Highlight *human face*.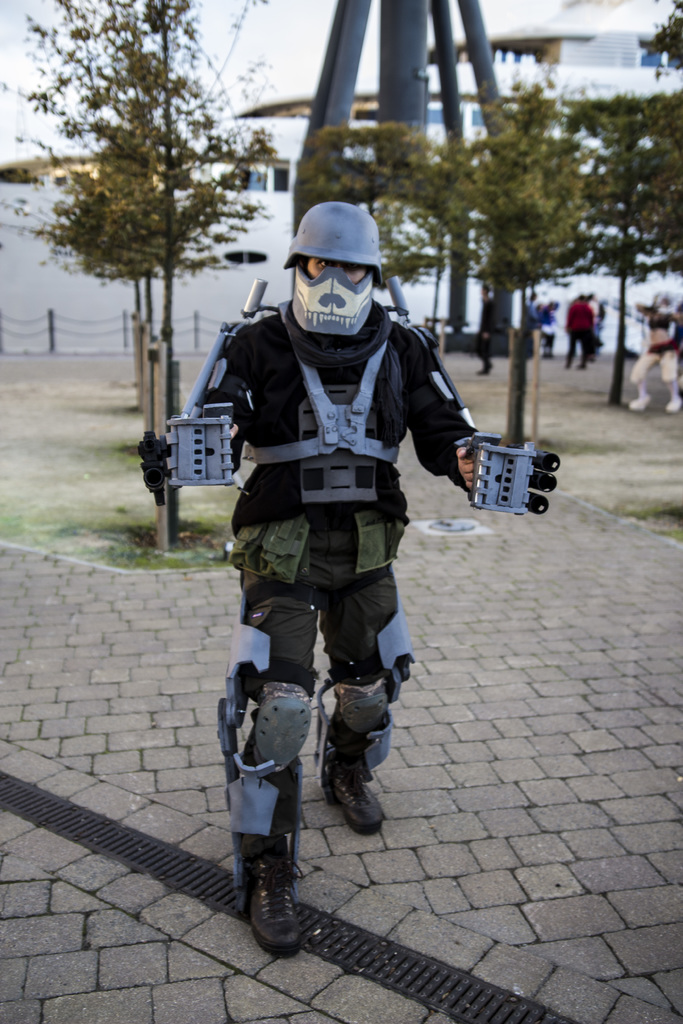
Highlighted region: box(303, 260, 368, 282).
